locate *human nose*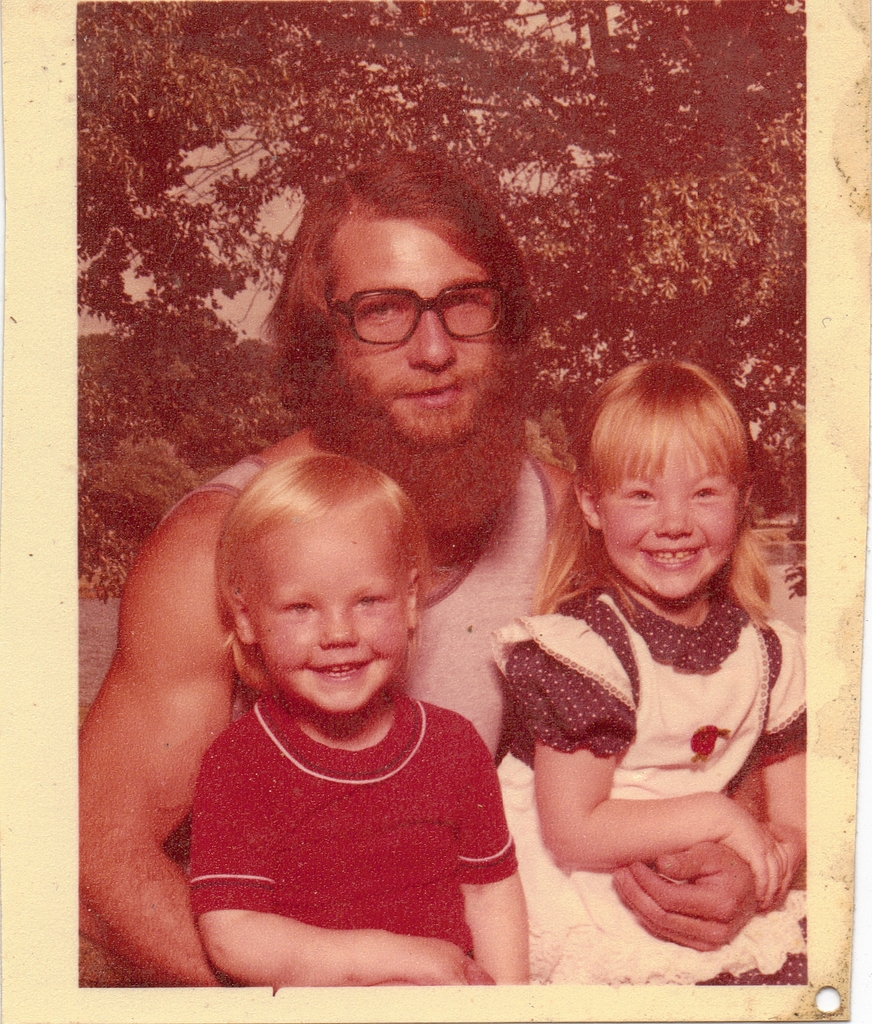
x1=404, y1=308, x2=456, y2=371
